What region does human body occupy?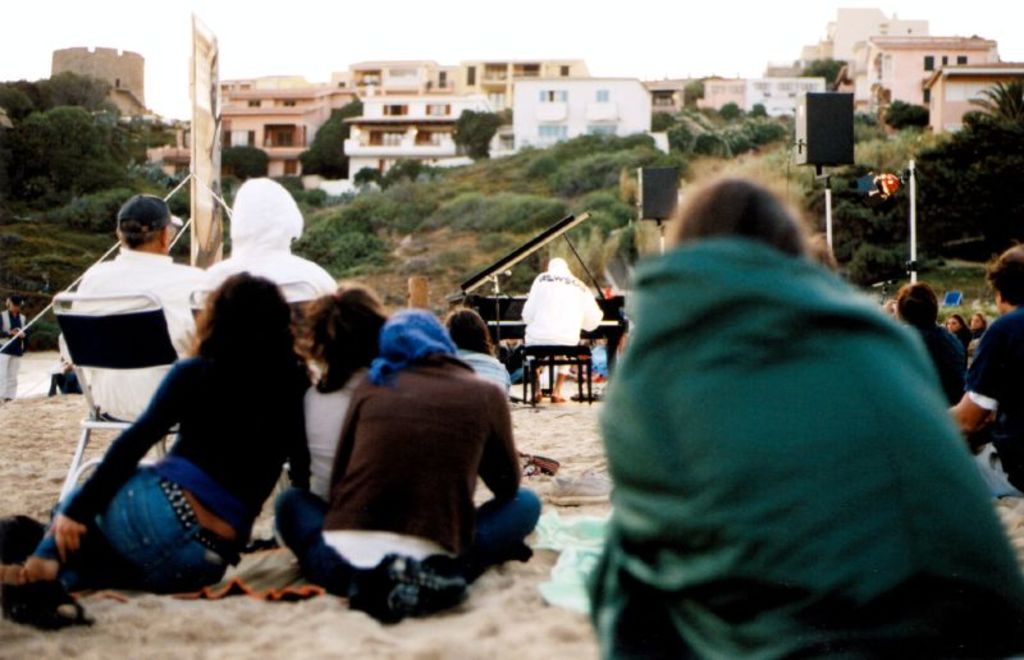
[left=302, top=362, right=369, bottom=500].
